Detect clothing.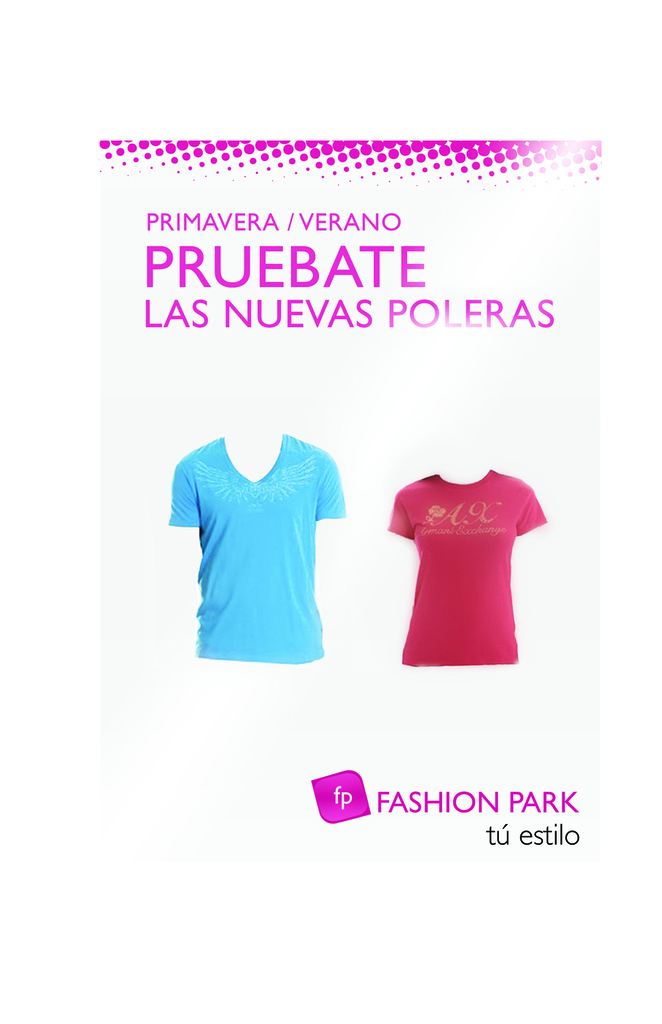
Detected at <bbox>372, 477, 552, 694</bbox>.
